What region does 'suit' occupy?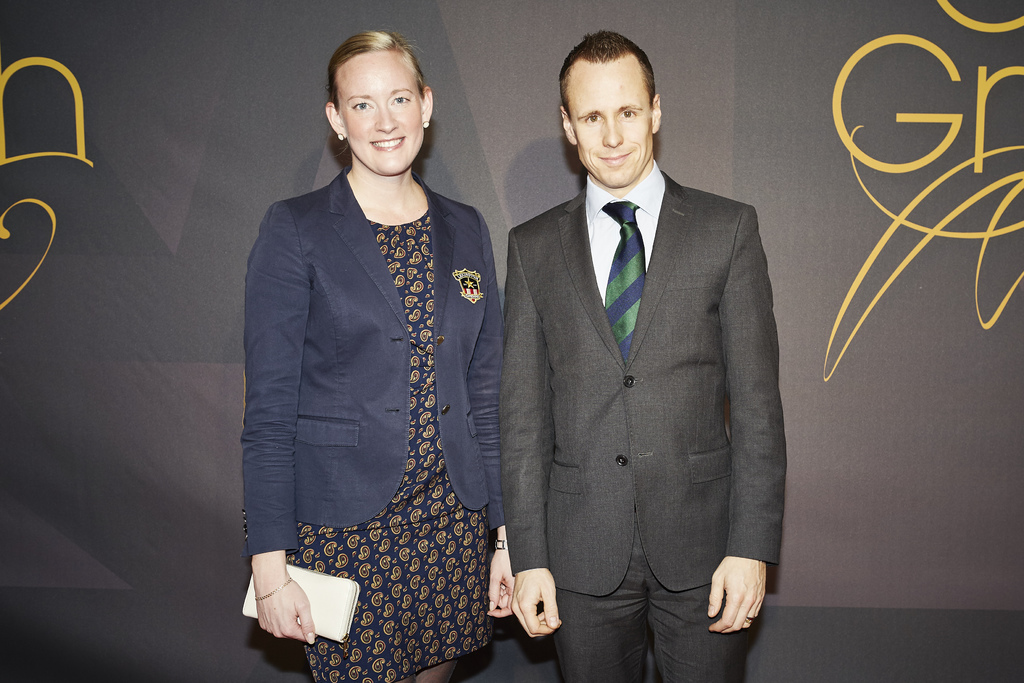
245,165,501,555.
